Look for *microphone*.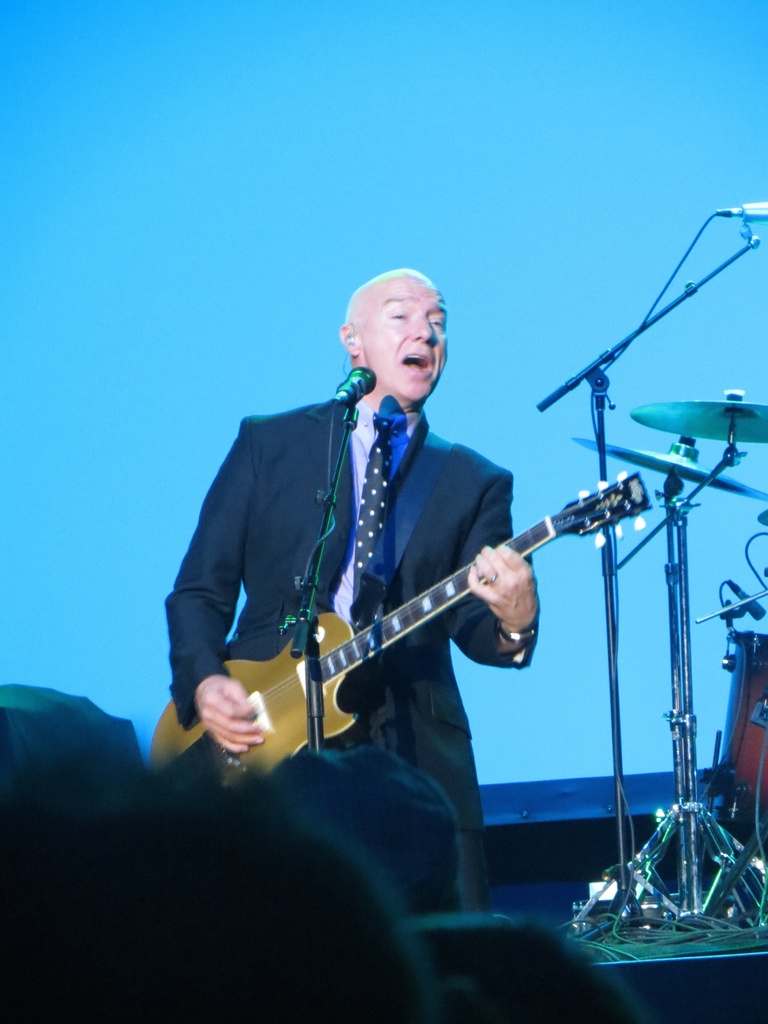
Found: x1=337 y1=363 x2=374 y2=403.
